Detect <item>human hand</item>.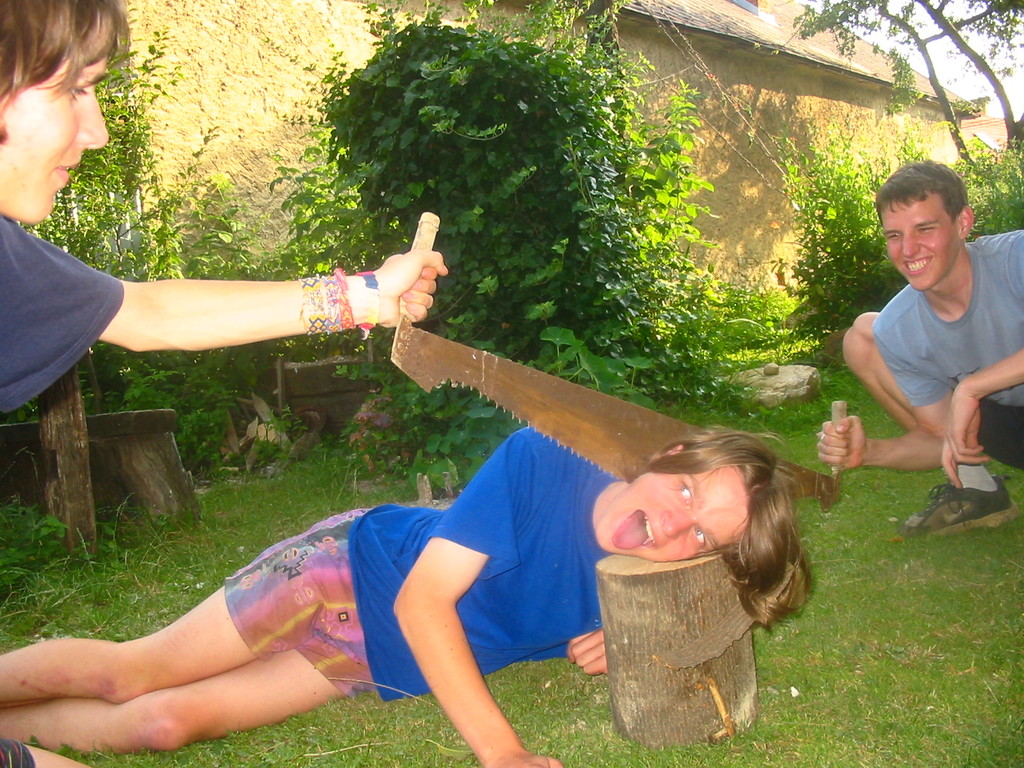
Detected at 486/745/561/767.
